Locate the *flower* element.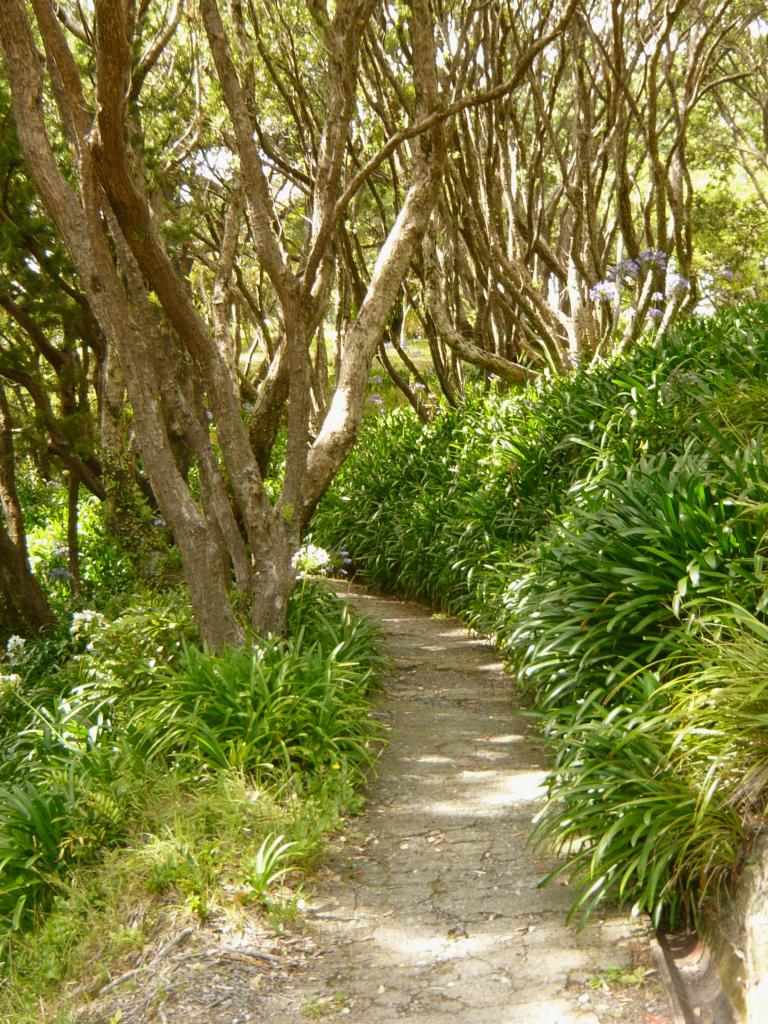
Element bbox: x1=4, y1=672, x2=20, y2=688.
